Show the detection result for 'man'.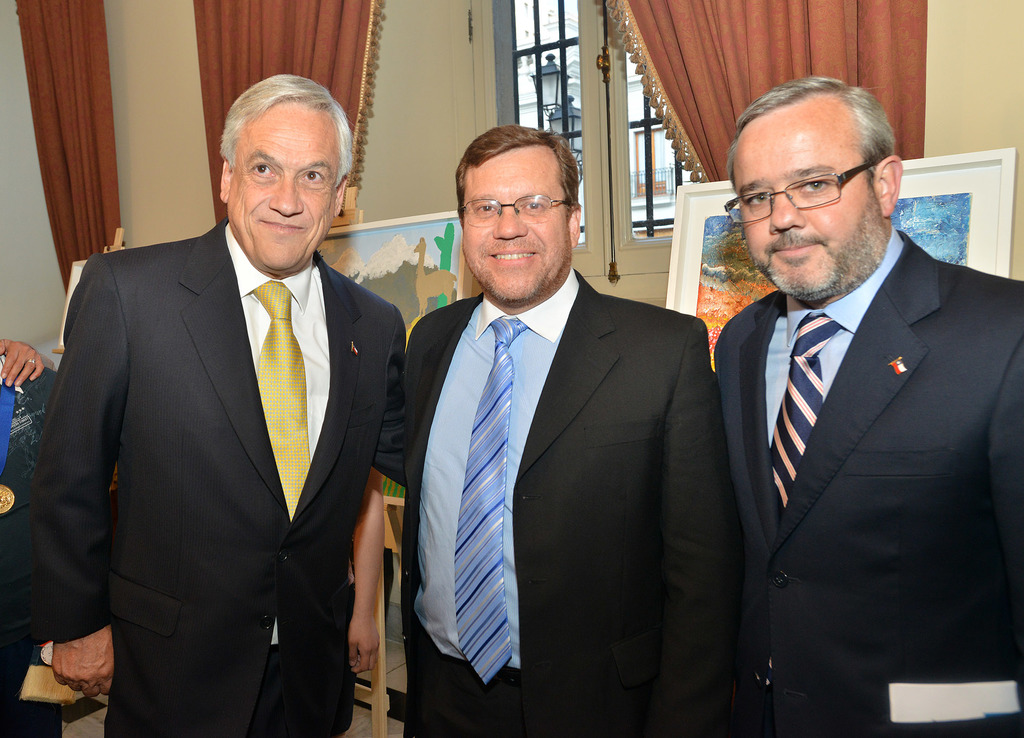
pyautogui.locateOnScreen(22, 73, 406, 736).
